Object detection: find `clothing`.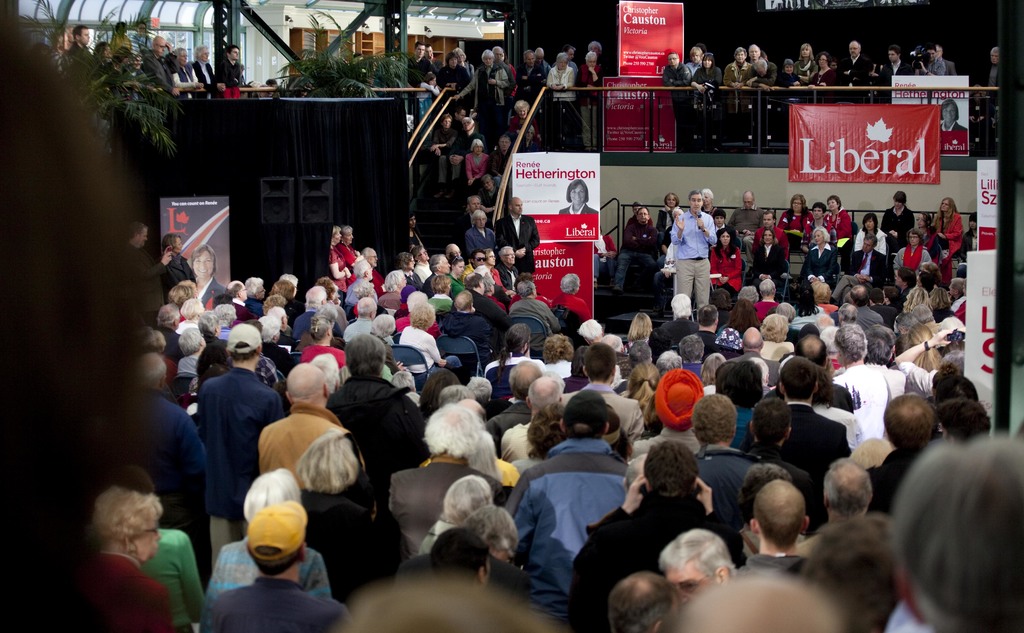
350:279:368:304.
